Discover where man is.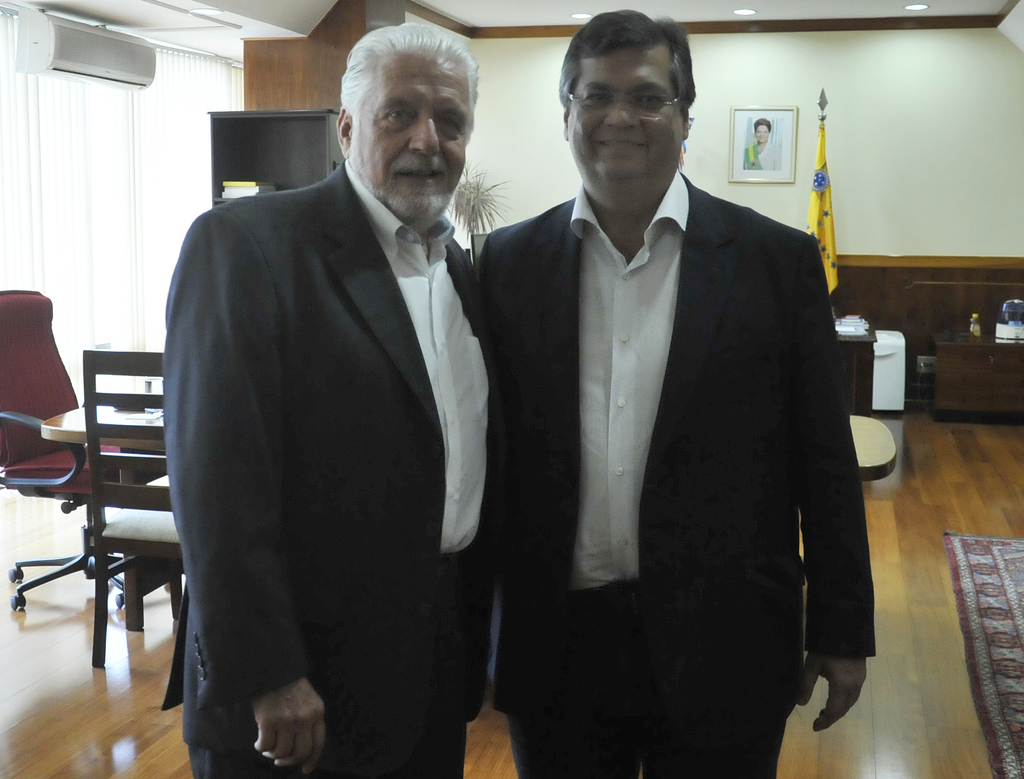
Discovered at pyautogui.locateOnScreen(163, 51, 527, 760).
